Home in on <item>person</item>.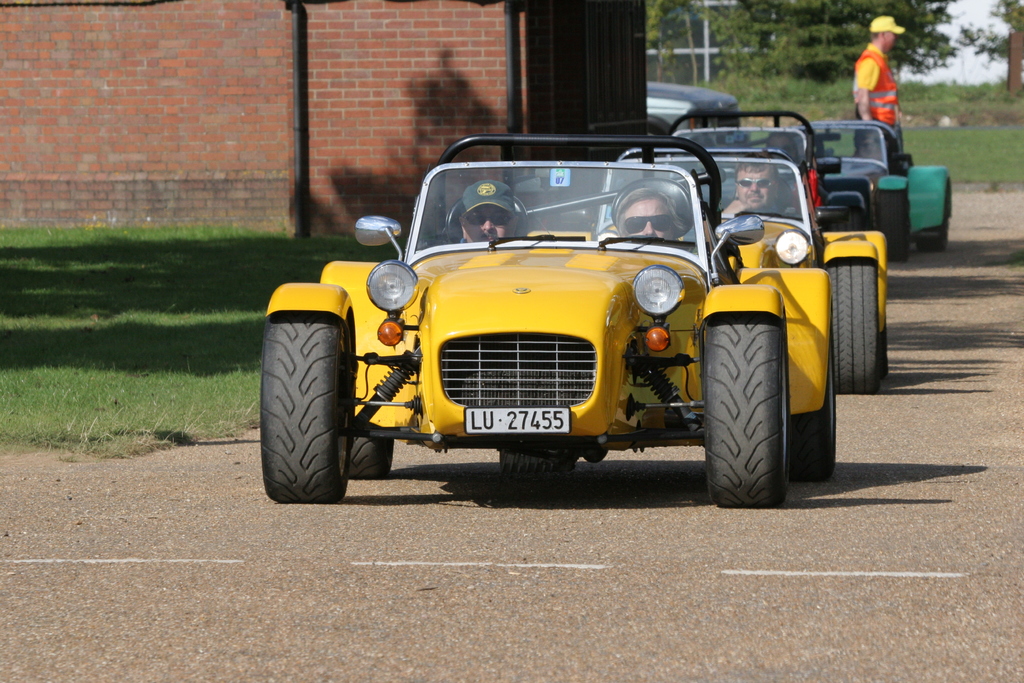
Homed in at x1=715 y1=155 x2=790 y2=226.
